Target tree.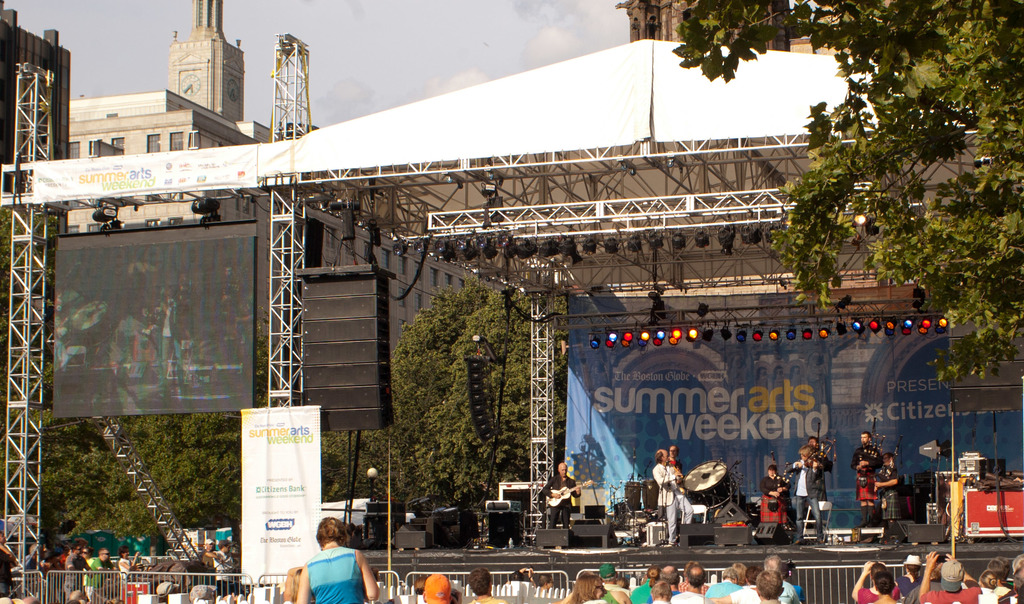
Target region: crop(364, 278, 500, 509).
